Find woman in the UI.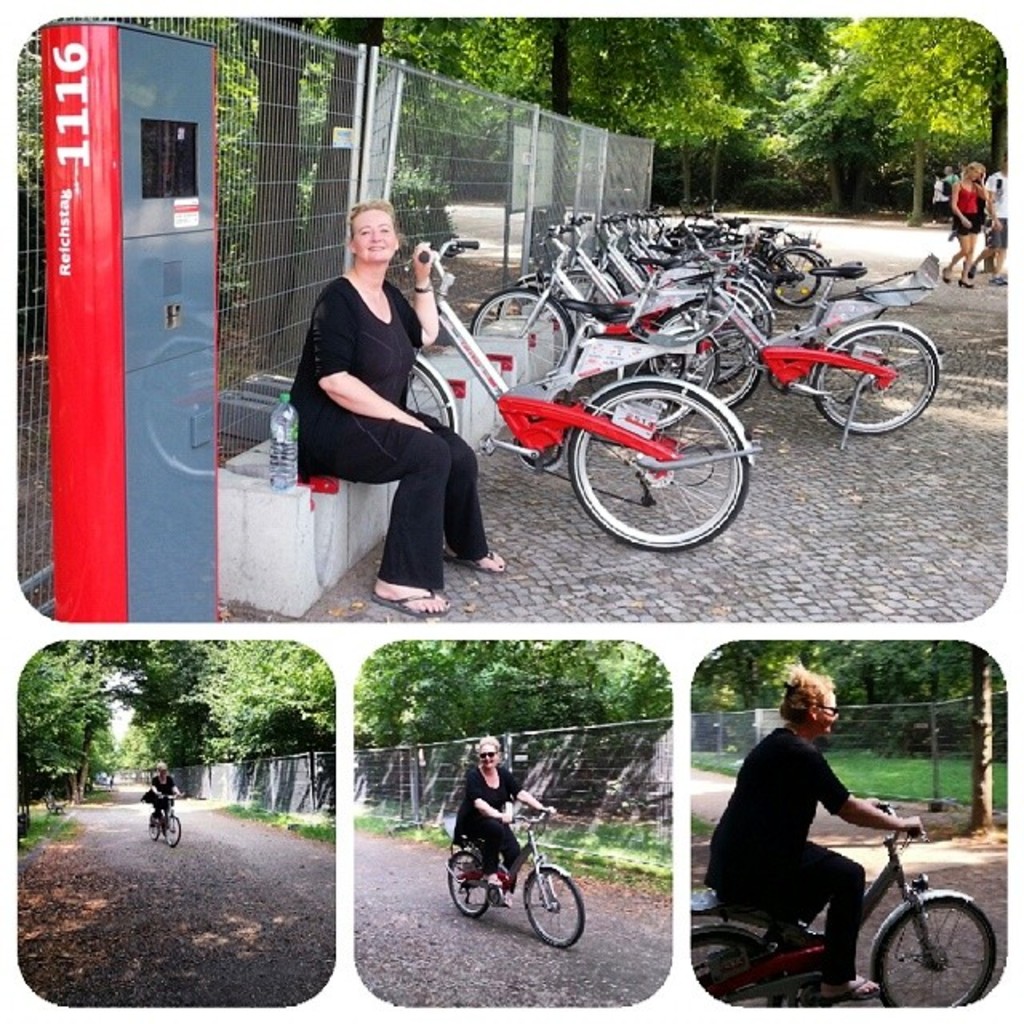
UI element at BBox(707, 667, 930, 1005).
